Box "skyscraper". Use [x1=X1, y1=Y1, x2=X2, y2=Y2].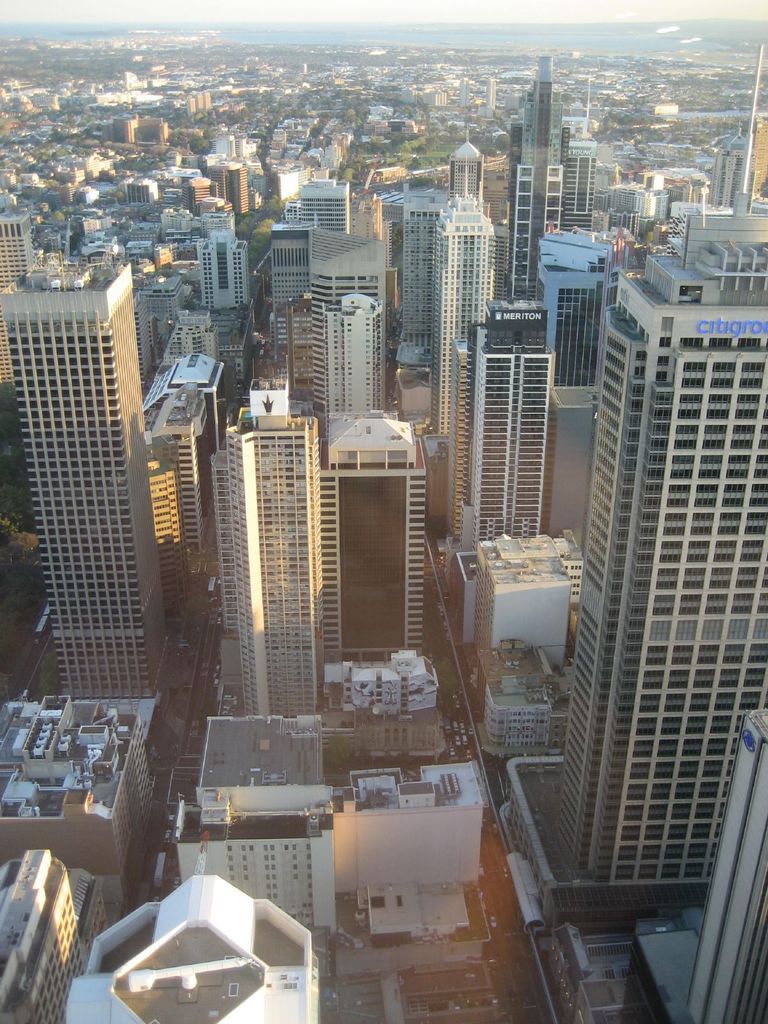
[x1=675, y1=712, x2=767, y2=1023].
